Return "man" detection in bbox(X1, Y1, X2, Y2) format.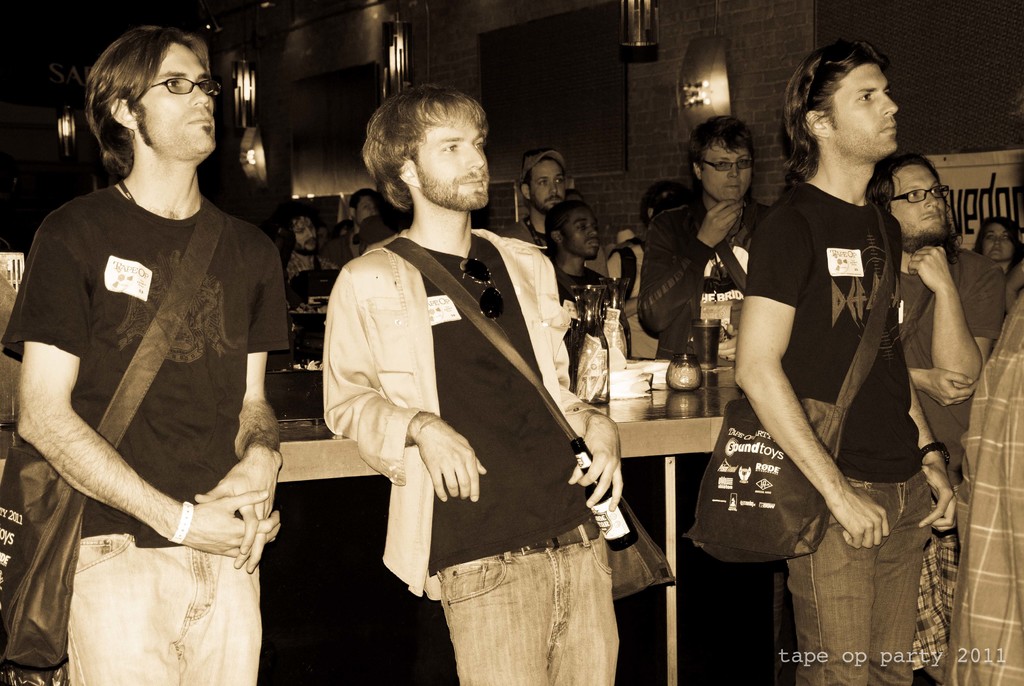
bbox(546, 202, 625, 380).
